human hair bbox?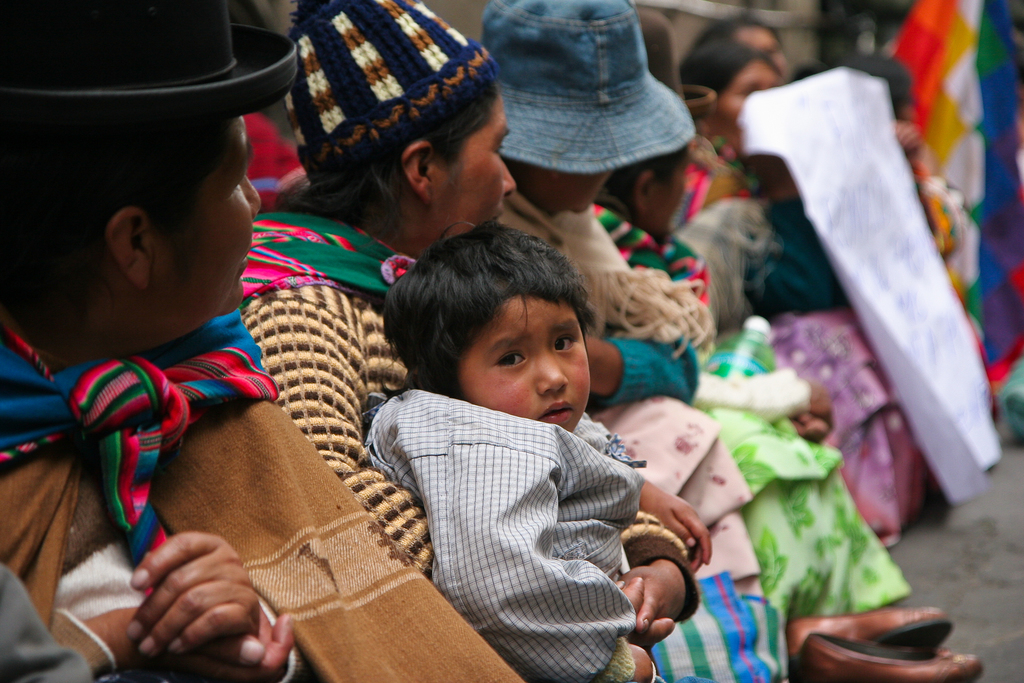
(left=394, top=220, right=607, bottom=407)
